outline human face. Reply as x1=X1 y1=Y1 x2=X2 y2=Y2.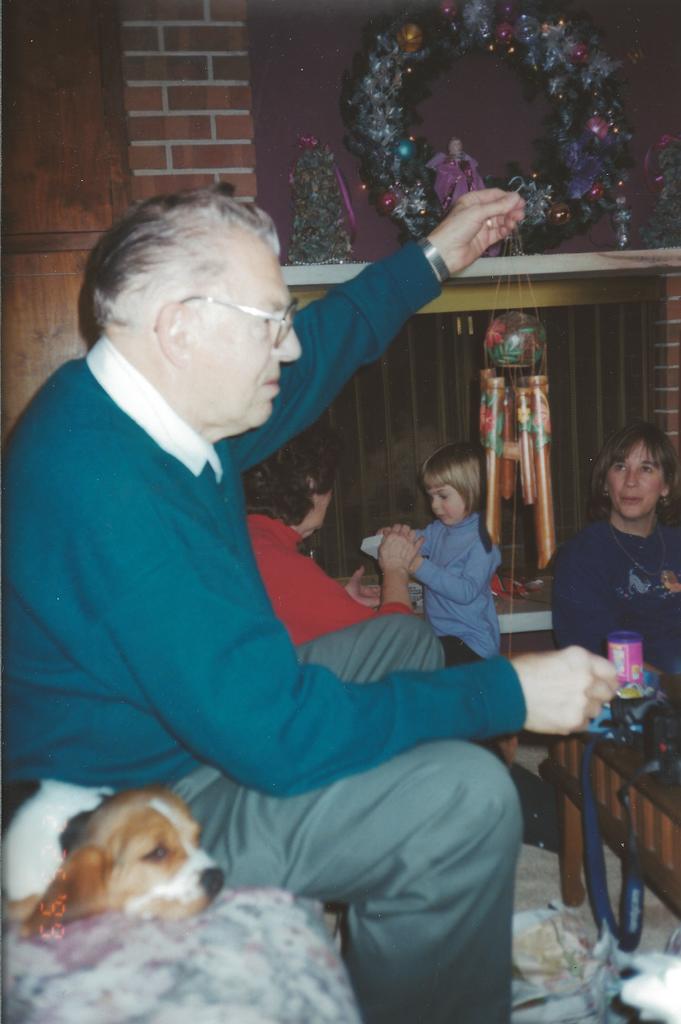
x1=603 y1=432 x2=672 y2=518.
